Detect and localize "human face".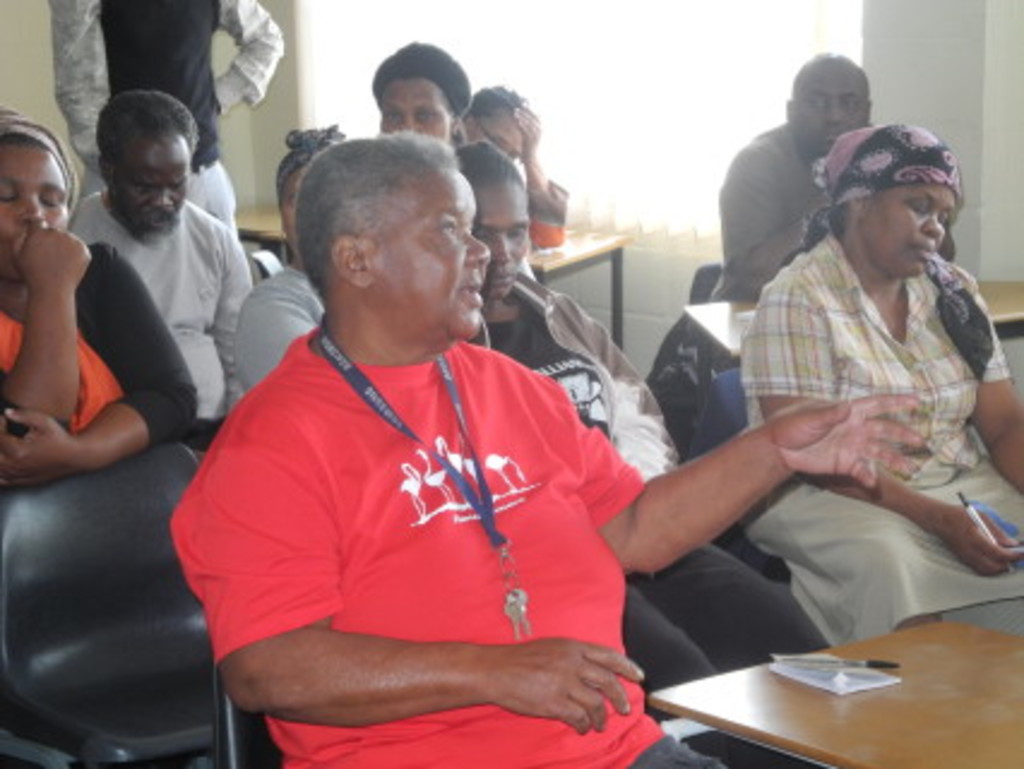
Localized at [382,74,452,147].
